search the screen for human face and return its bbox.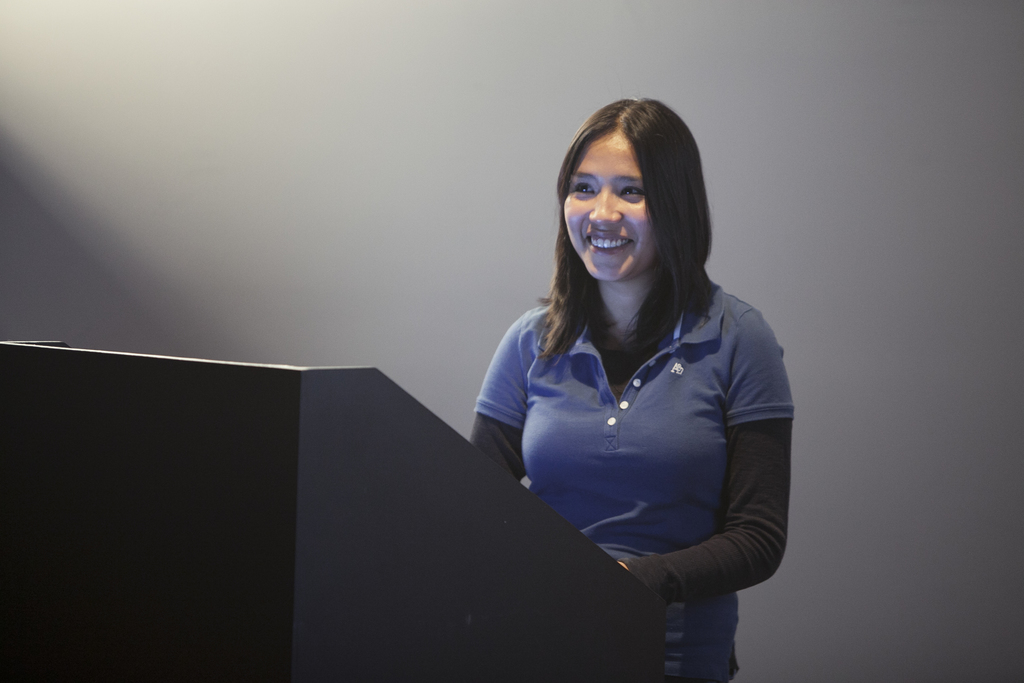
Found: box(564, 131, 658, 284).
